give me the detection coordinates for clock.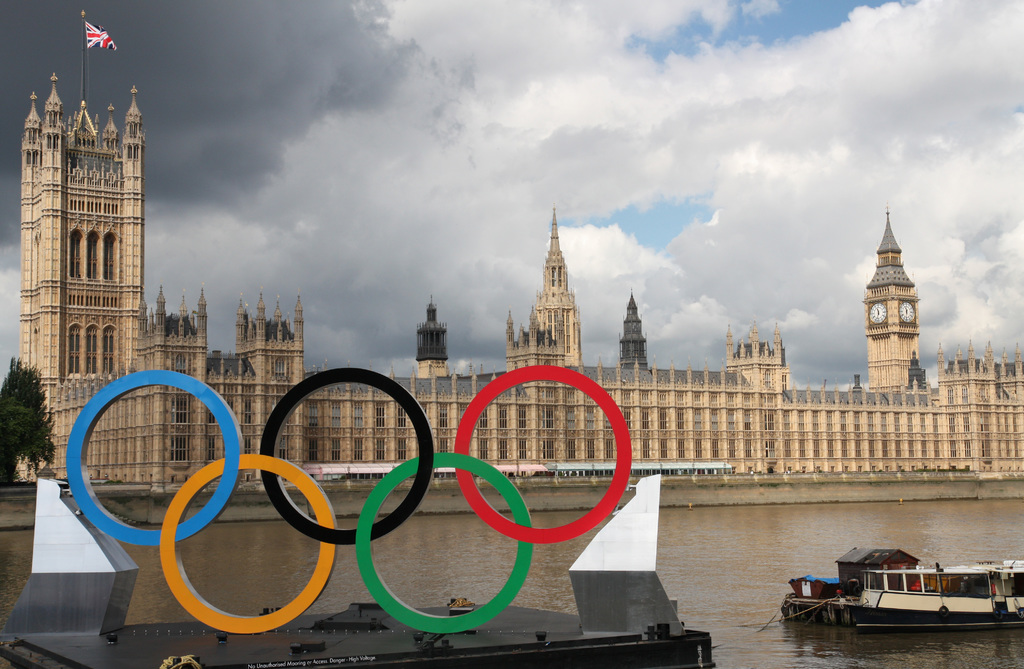
898,304,916,325.
